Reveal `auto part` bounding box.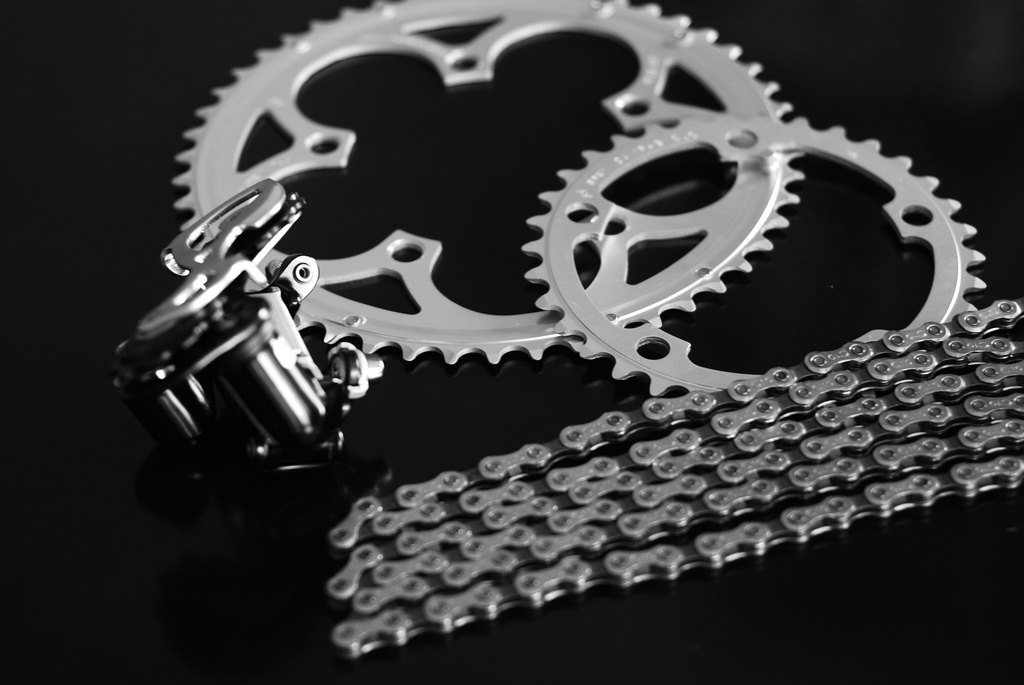
Revealed: 110,177,388,479.
